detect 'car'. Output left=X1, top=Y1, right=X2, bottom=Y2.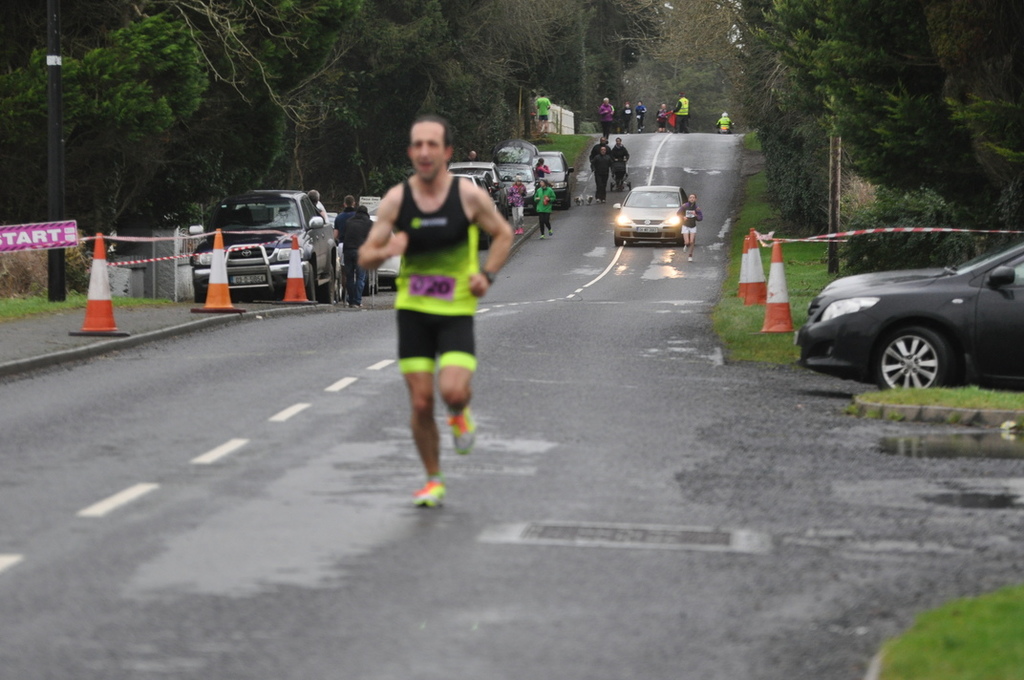
left=498, top=165, right=535, bottom=202.
